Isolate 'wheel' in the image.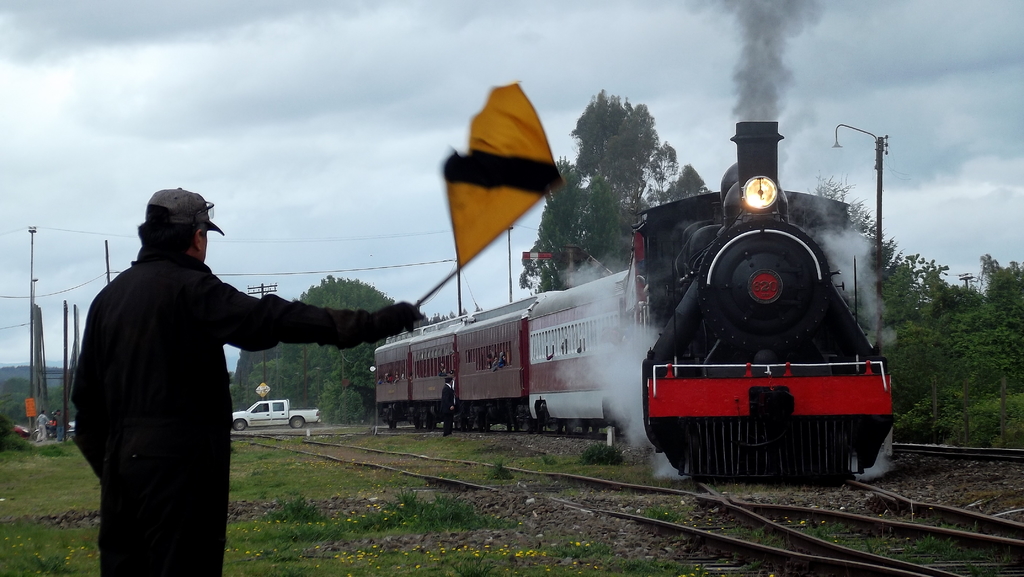
Isolated region: select_region(234, 417, 249, 428).
